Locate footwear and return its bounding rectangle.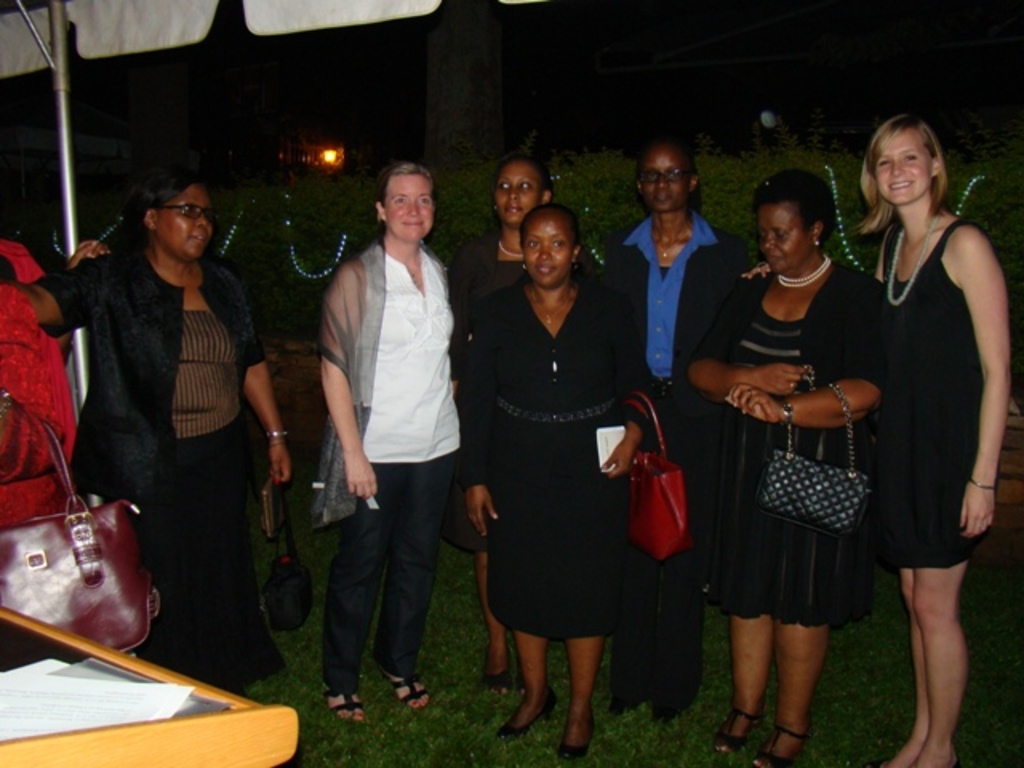
detection(606, 686, 654, 718).
